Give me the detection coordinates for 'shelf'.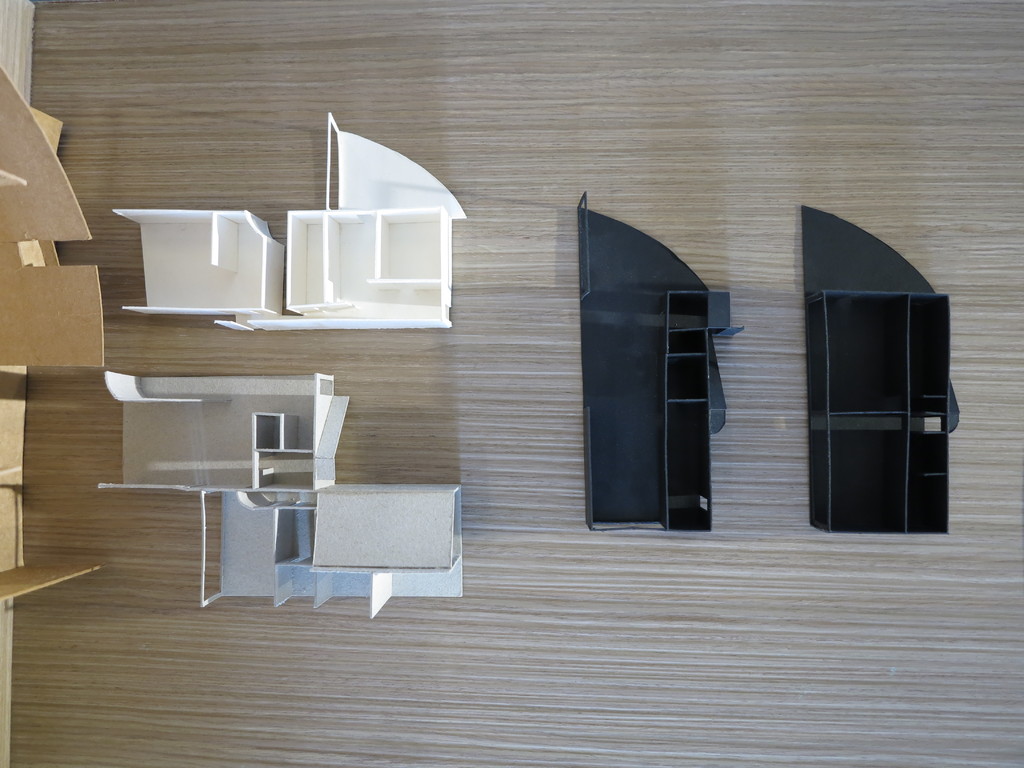
(227,486,461,623).
